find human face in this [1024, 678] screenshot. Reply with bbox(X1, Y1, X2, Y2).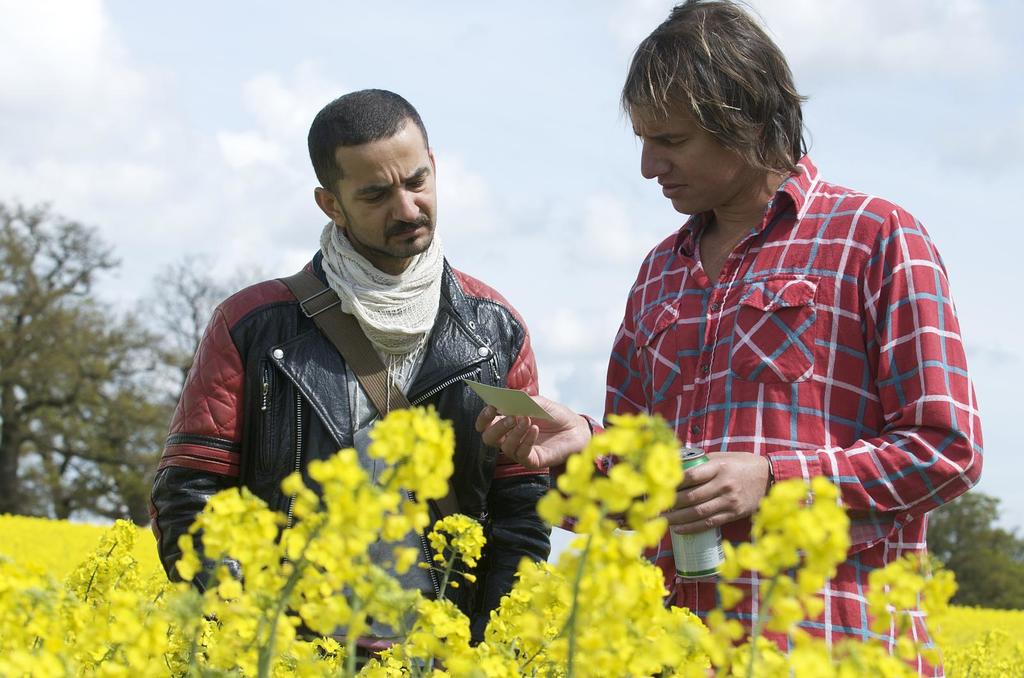
bbox(339, 119, 440, 259).
